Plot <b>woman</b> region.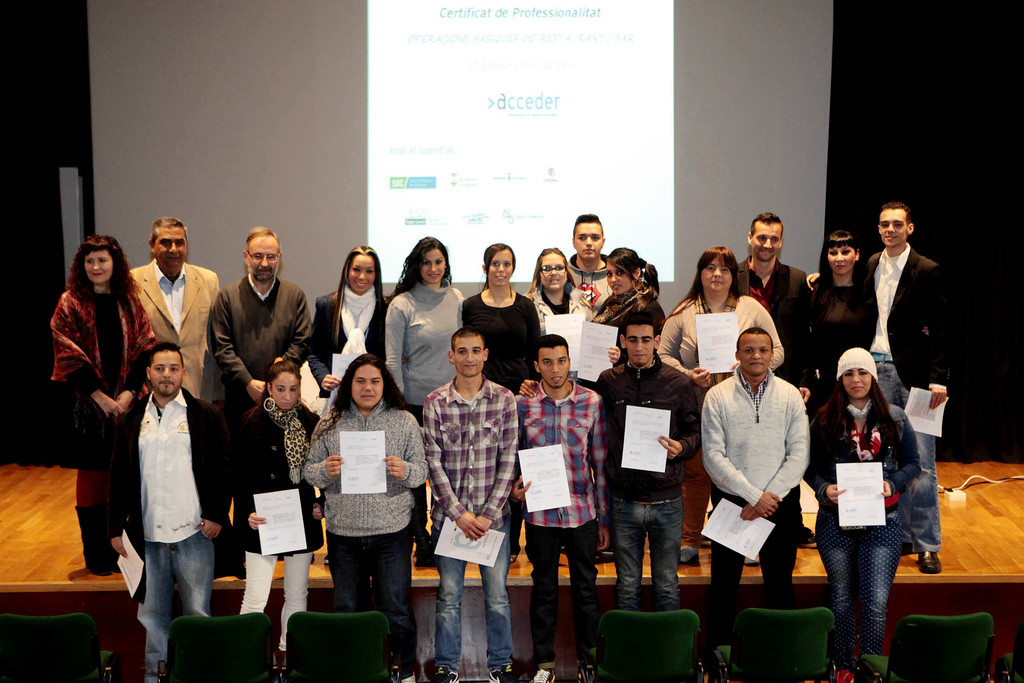
Plotted at box(808, 234, 895, 367).
